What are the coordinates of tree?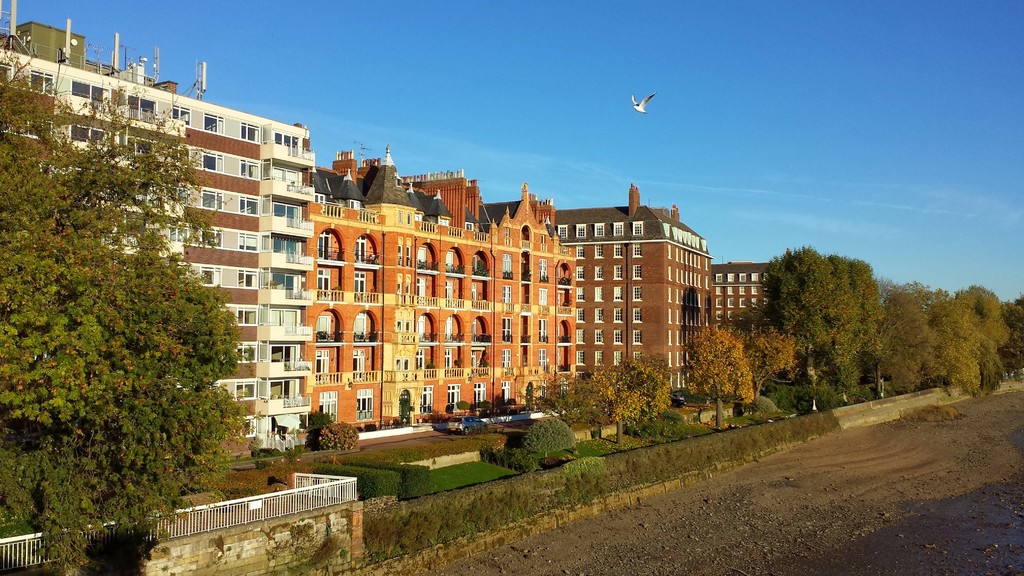
540, 361, 640, 440.
